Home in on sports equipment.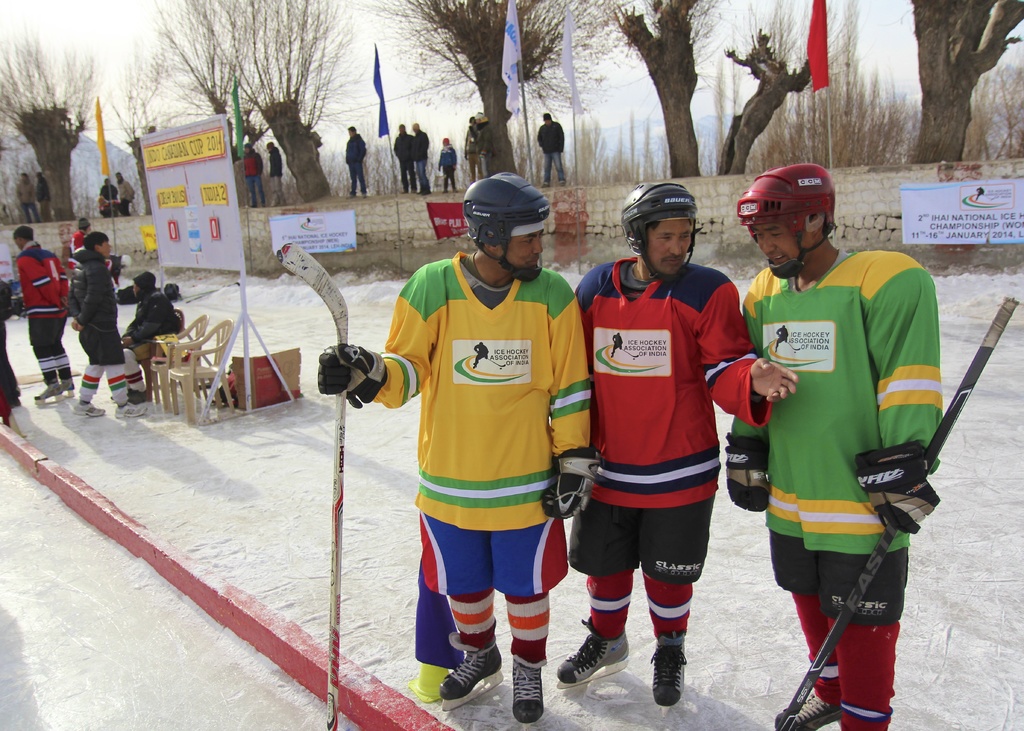
Homed in at select_region(460, 173, 554, 284).
